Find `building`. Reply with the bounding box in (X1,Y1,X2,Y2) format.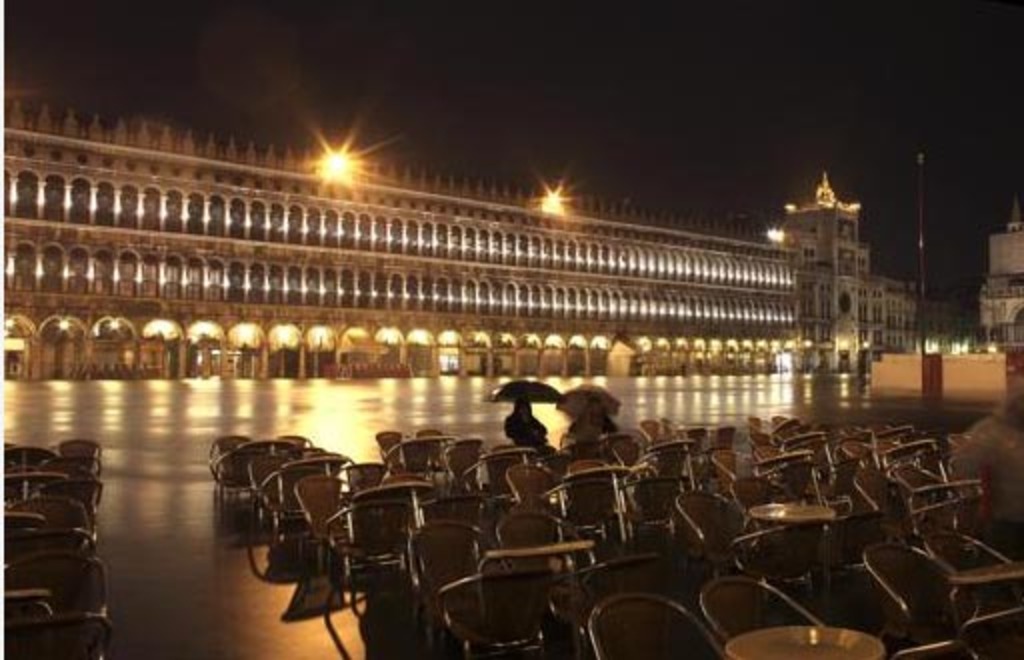
(972,194,1022,356).
